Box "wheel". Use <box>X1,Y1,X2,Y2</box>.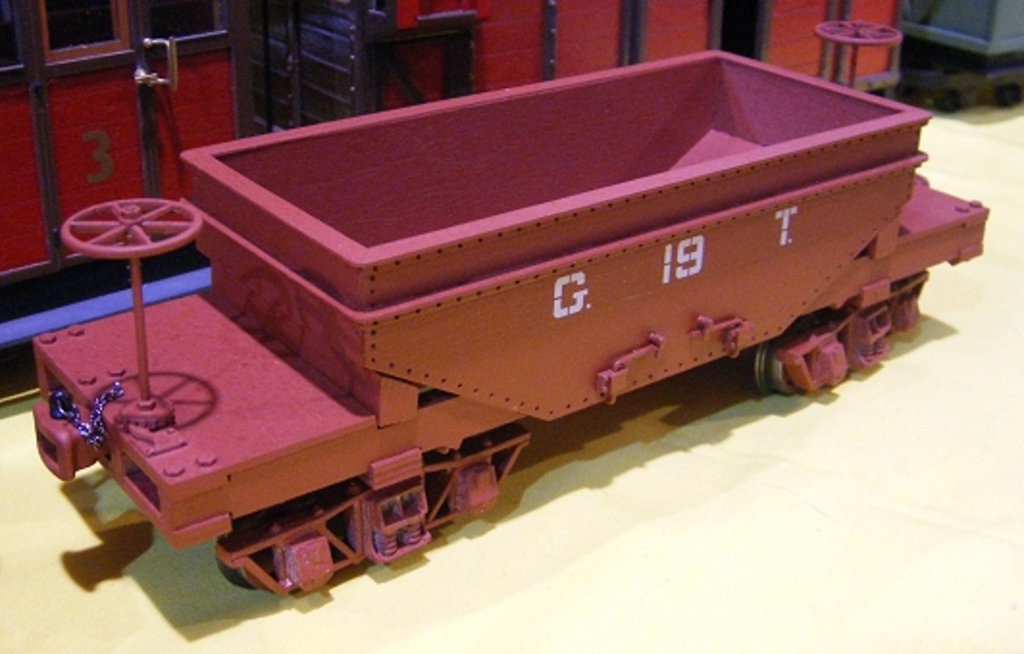
<box>755,340,797,398</box>.
